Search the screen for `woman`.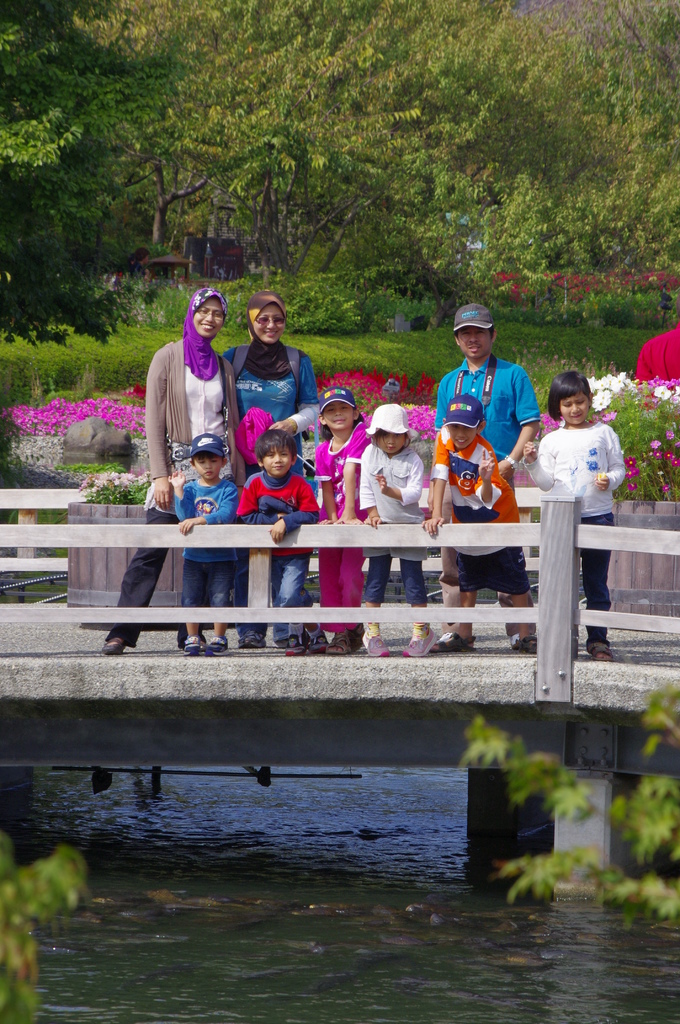
Found at box(102, 287, 254, 648).
